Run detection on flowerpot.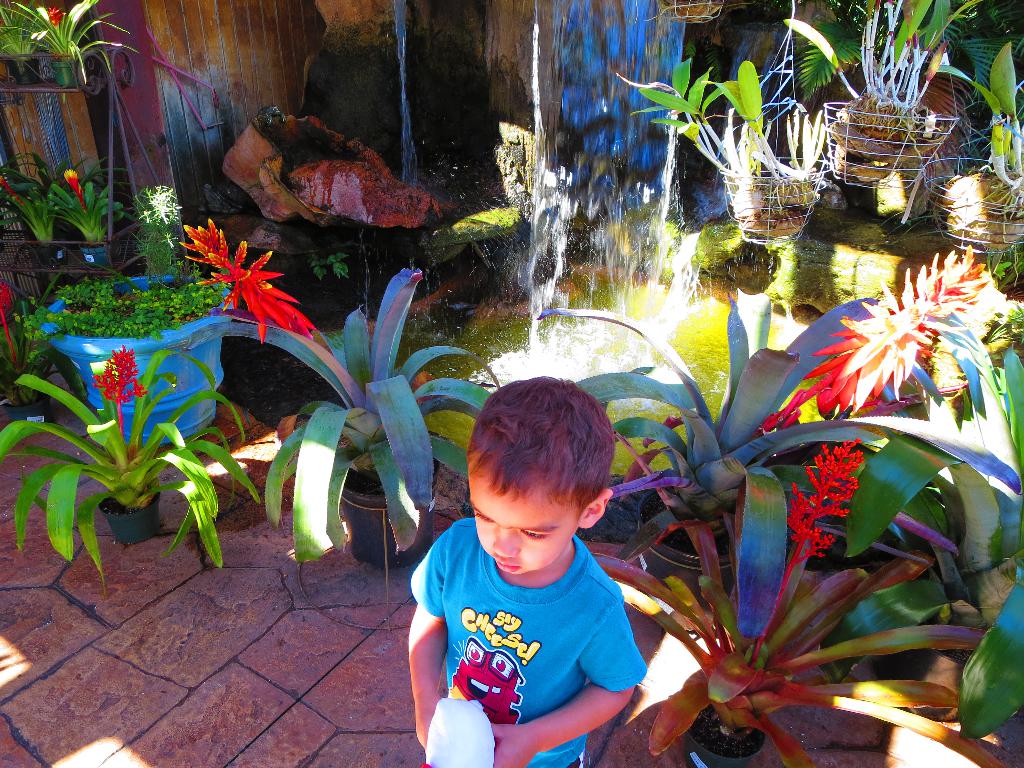
Result: [left=636, top=490, right=737, bottom=611].
